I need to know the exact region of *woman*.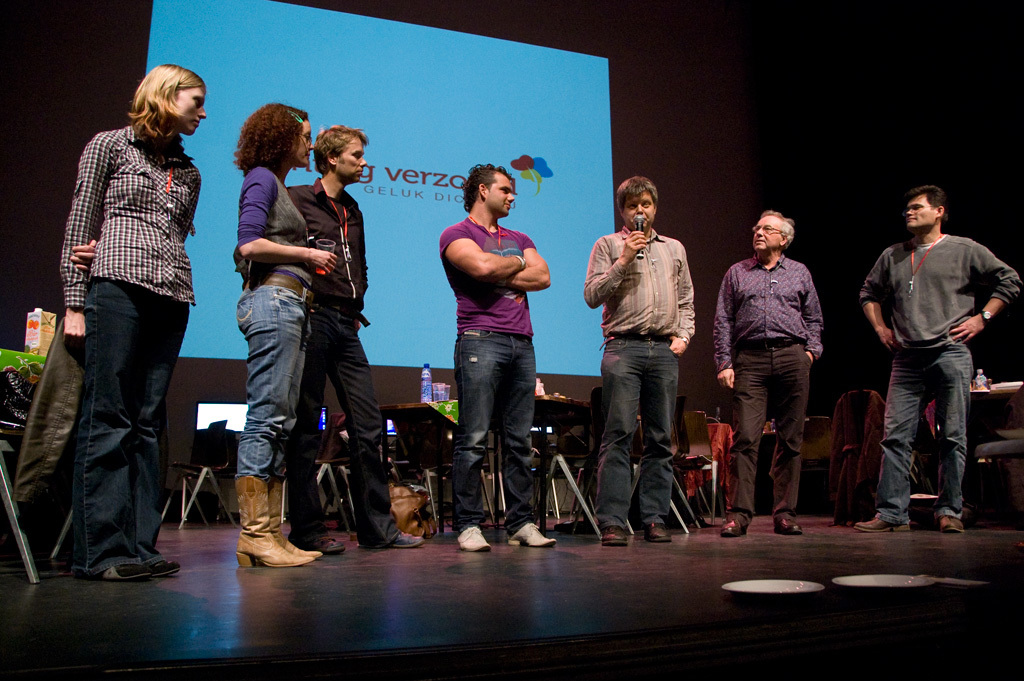
Region: region(35, 64, 215, 586).
